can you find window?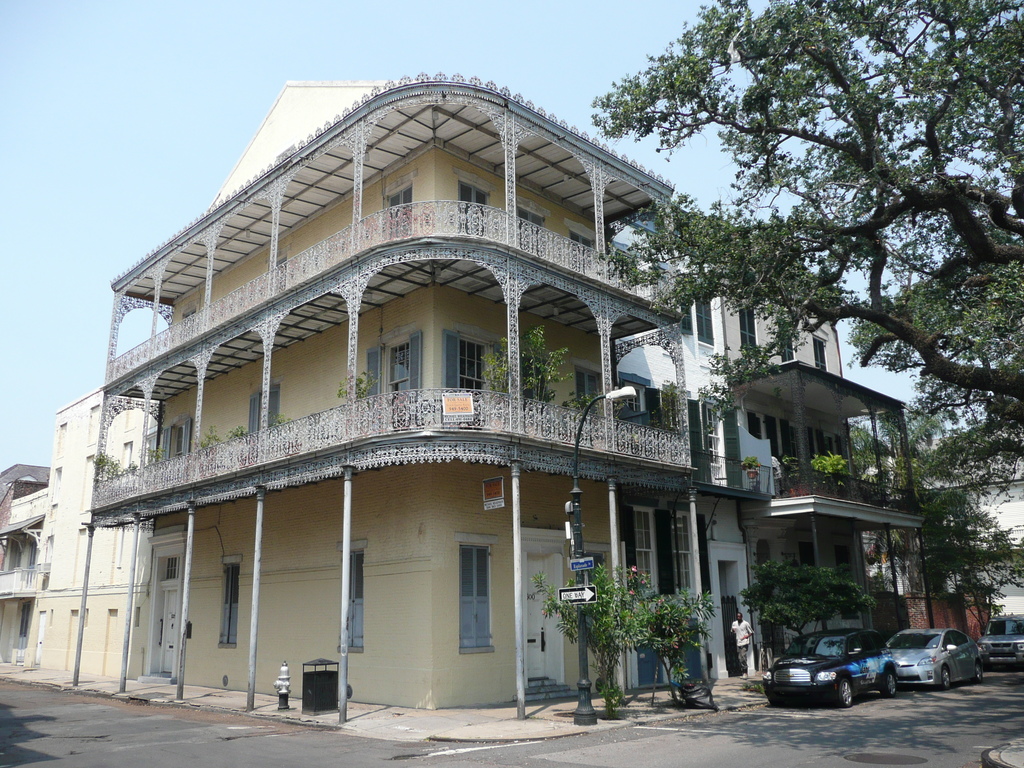
Yes, bounding box: l=812, t=339, r=831, b=373.
